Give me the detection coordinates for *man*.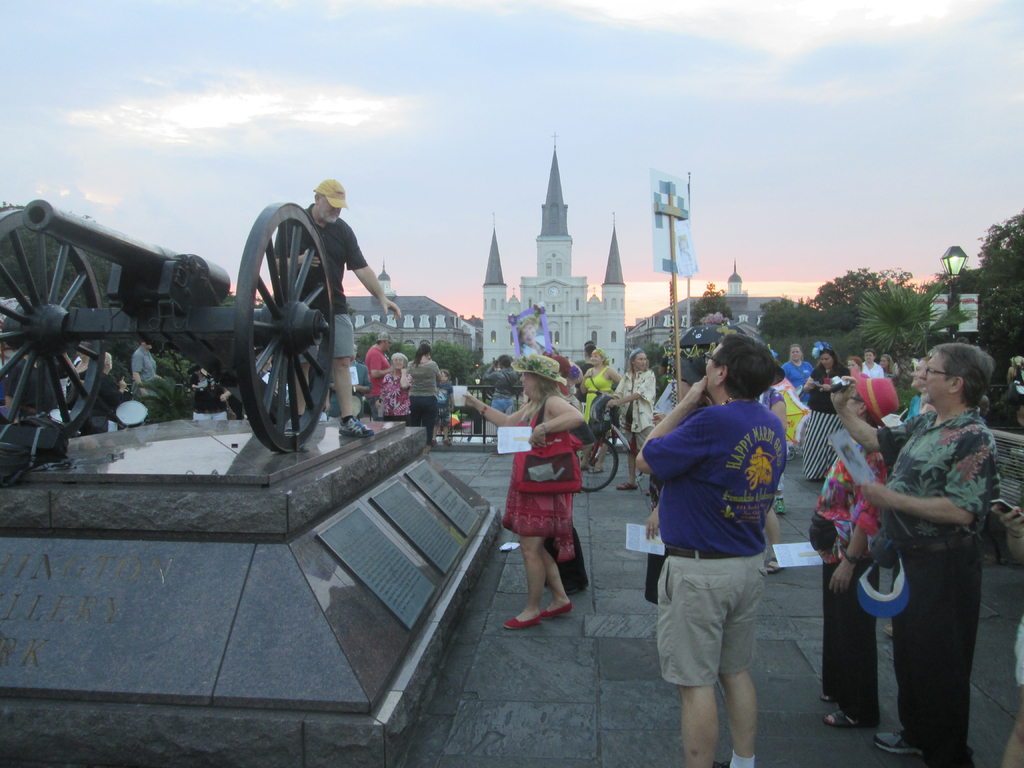
crop(362, 328, 396, 419).
